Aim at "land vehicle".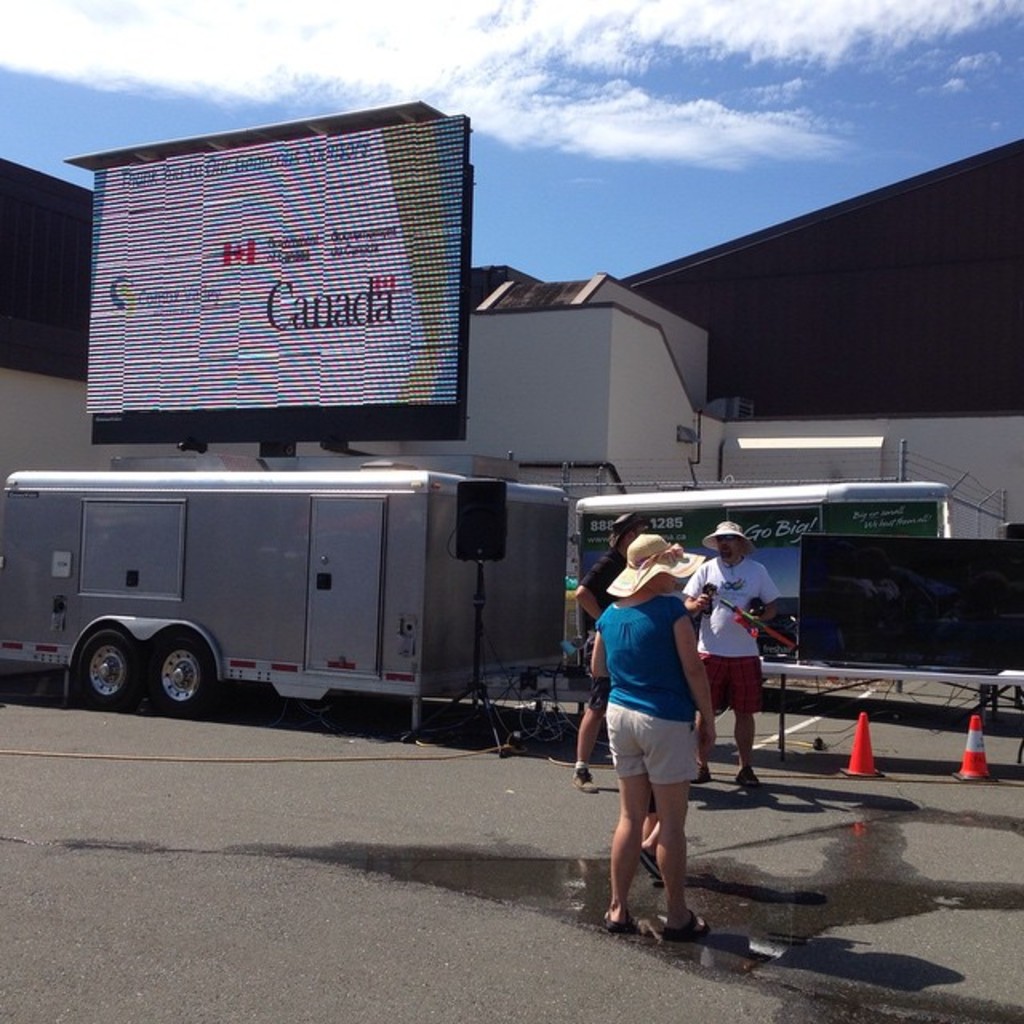
Aimed at crop(6, 430, 606, 754).
